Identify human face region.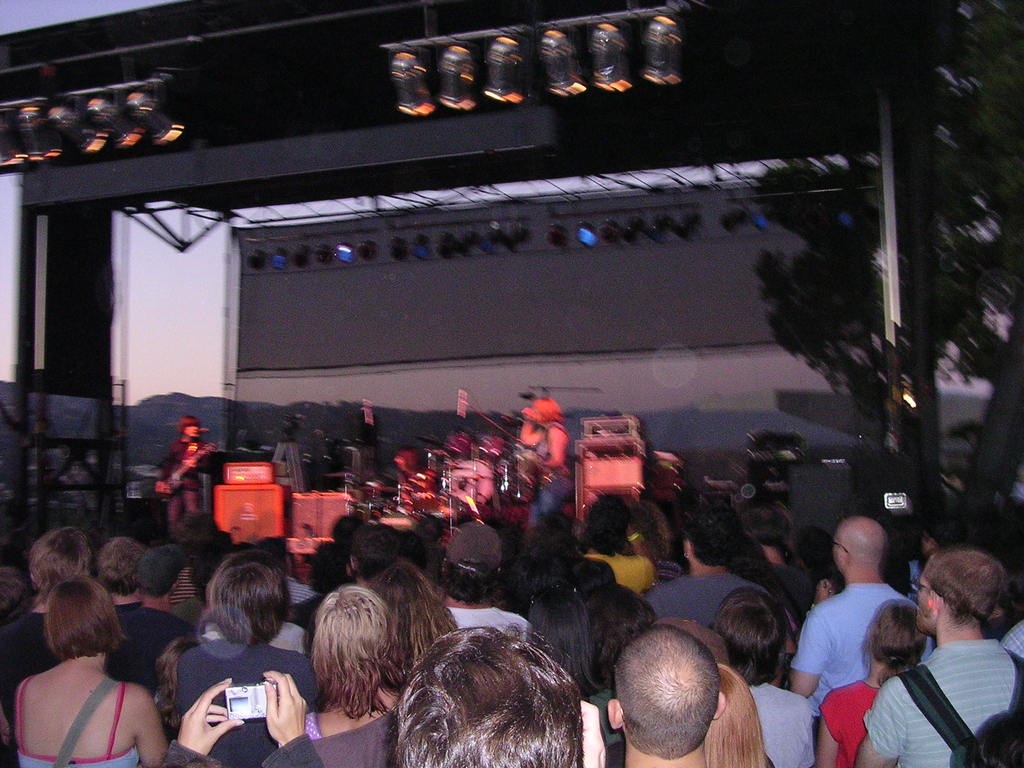
Region: (912,574,943,632).
